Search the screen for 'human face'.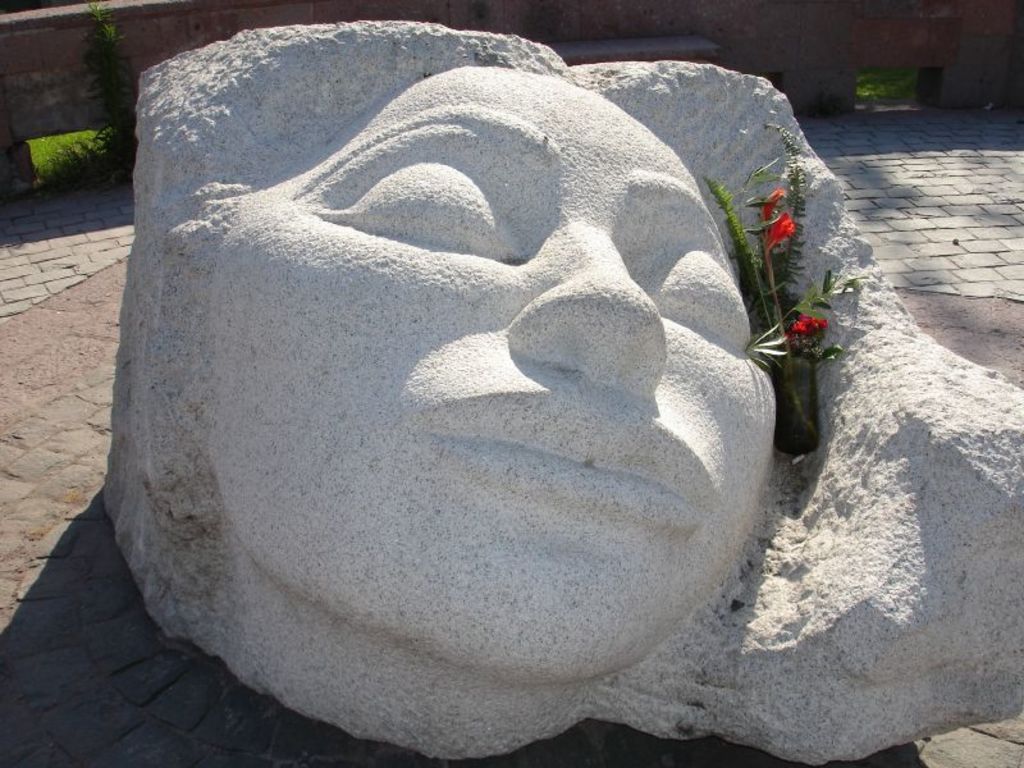
Found at [197,59,797,692].
